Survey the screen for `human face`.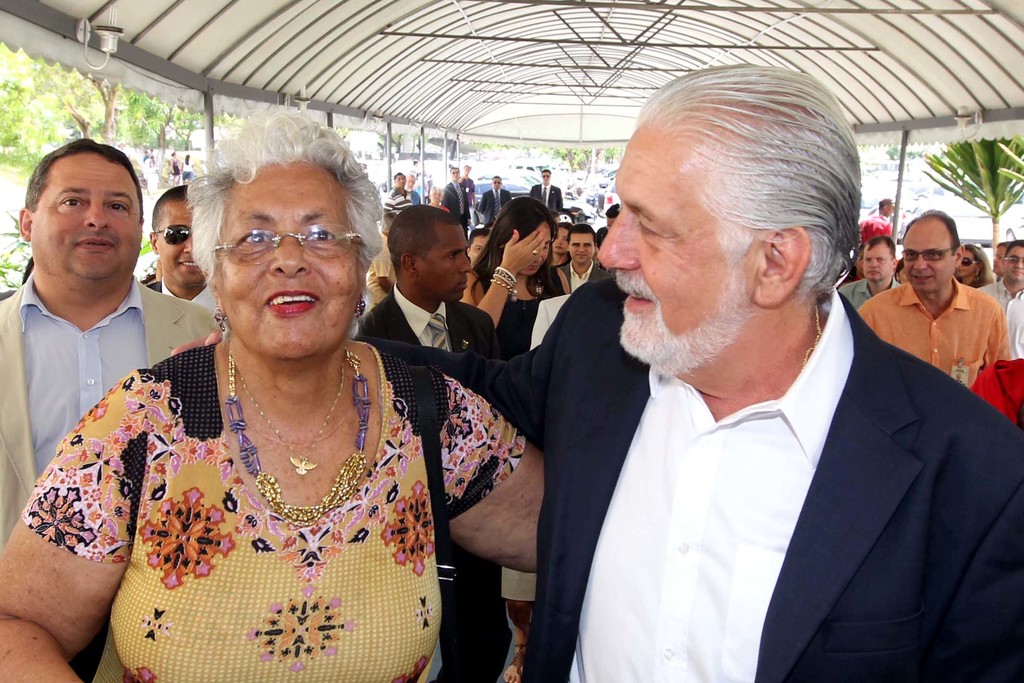
Survey found: detection(27, 152, 141, 277).
